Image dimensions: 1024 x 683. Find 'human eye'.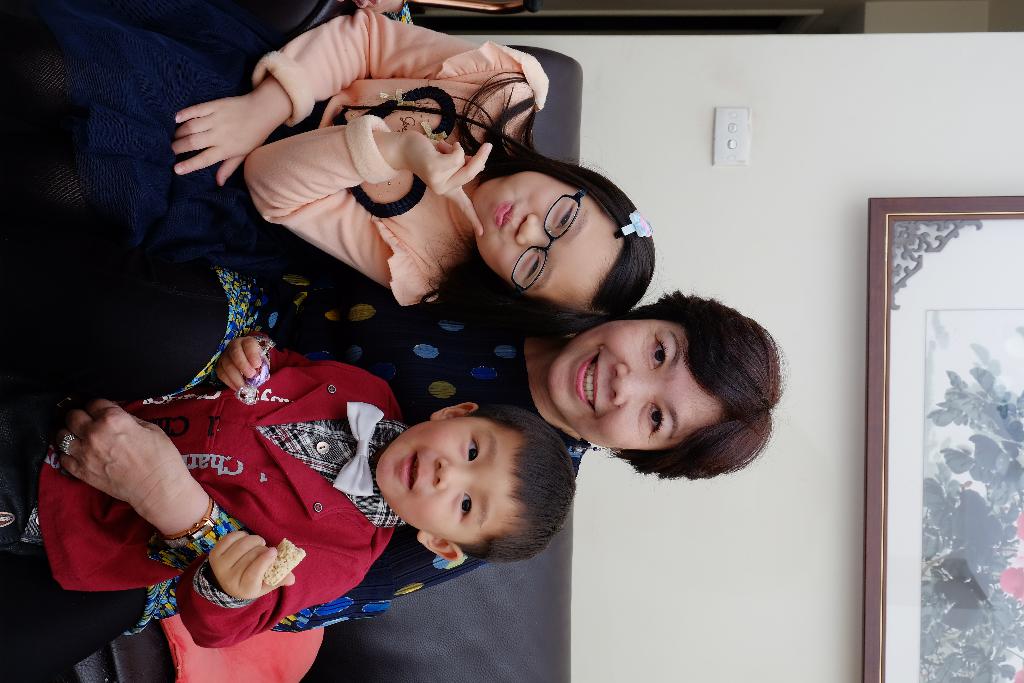
box(463, 436, 481, 466).
